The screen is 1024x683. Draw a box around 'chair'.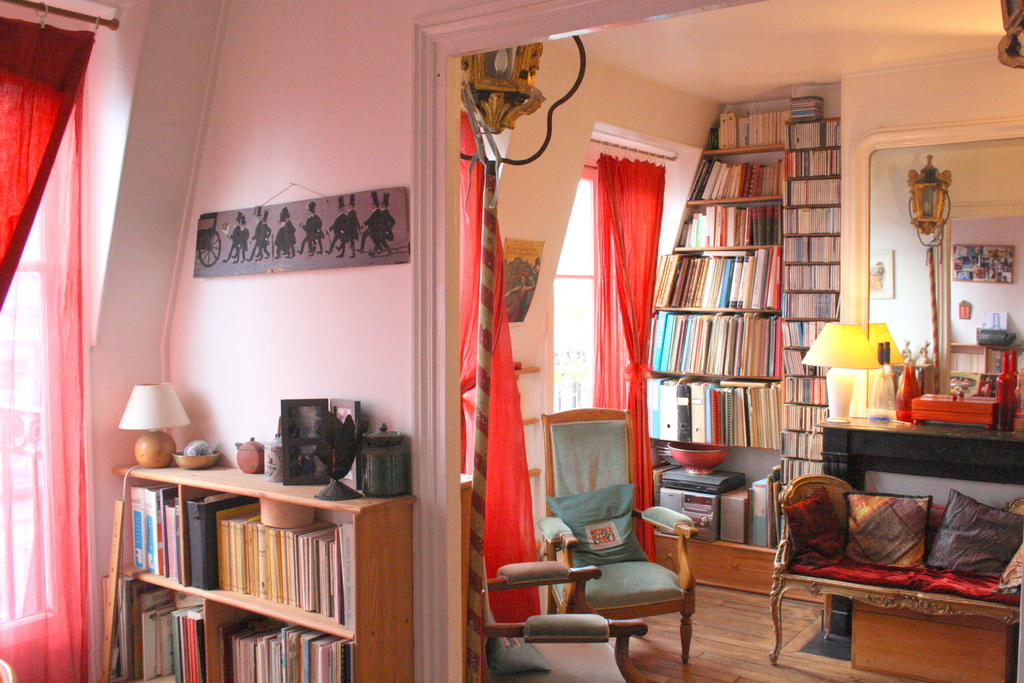
{"x1": 485, "y1": 563, "x2": 643, "y2": 682}.
